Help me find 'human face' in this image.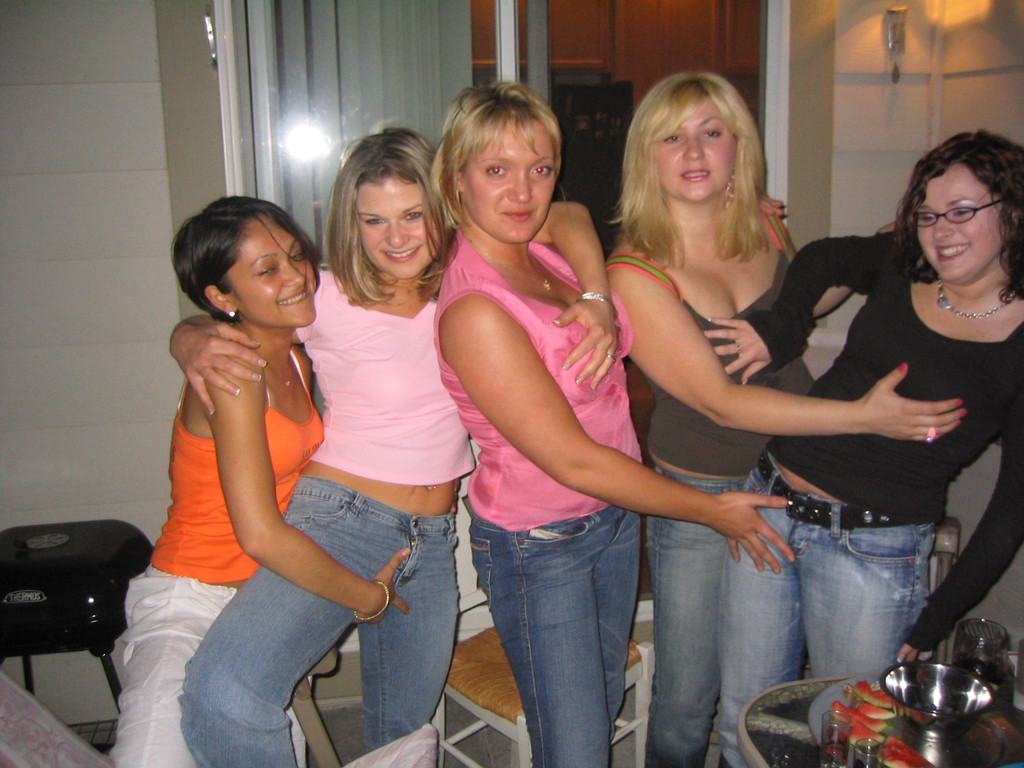
Found it: 356, 178, 436, 278.
